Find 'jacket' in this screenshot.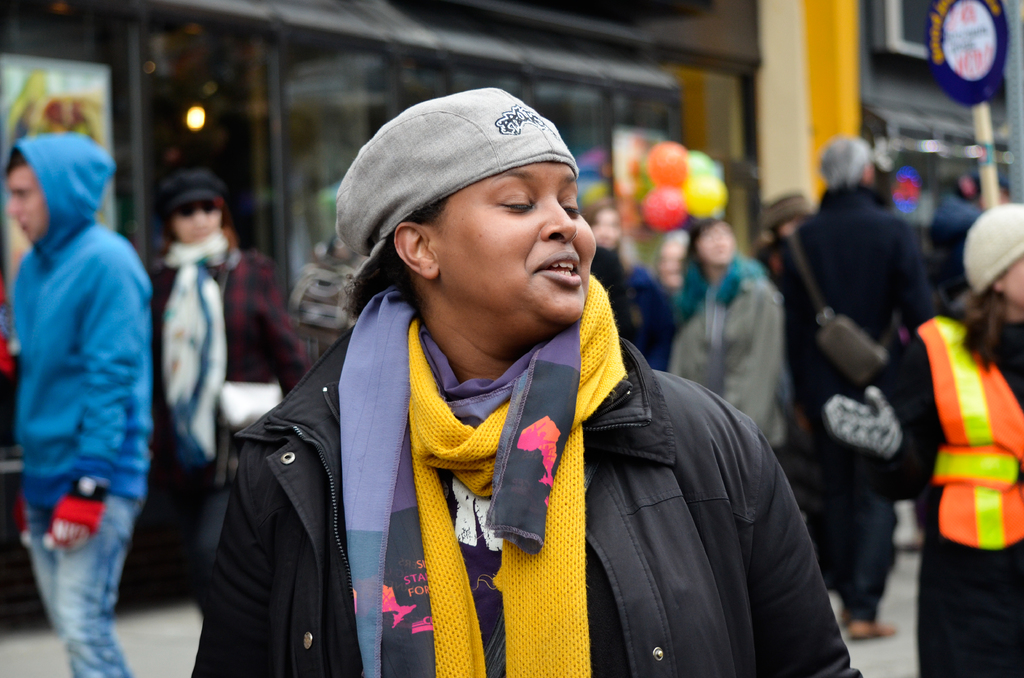
The bounding box for 'jacket' is [655, 249, 790, 449].
